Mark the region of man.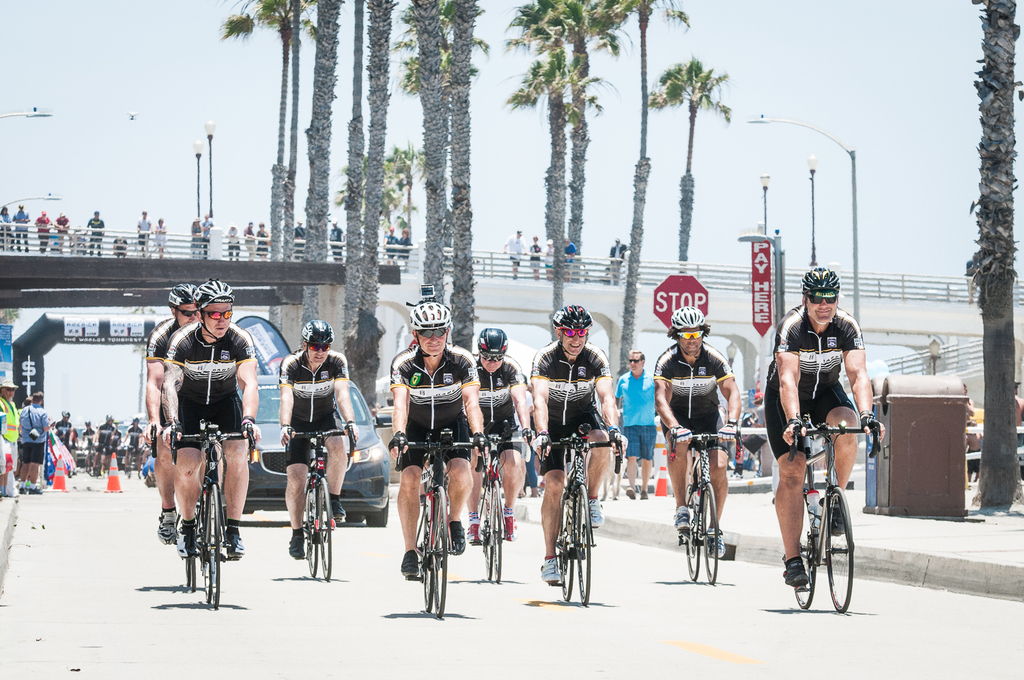
Region: <bbox>56, 412, 76, 452</bbox>.
